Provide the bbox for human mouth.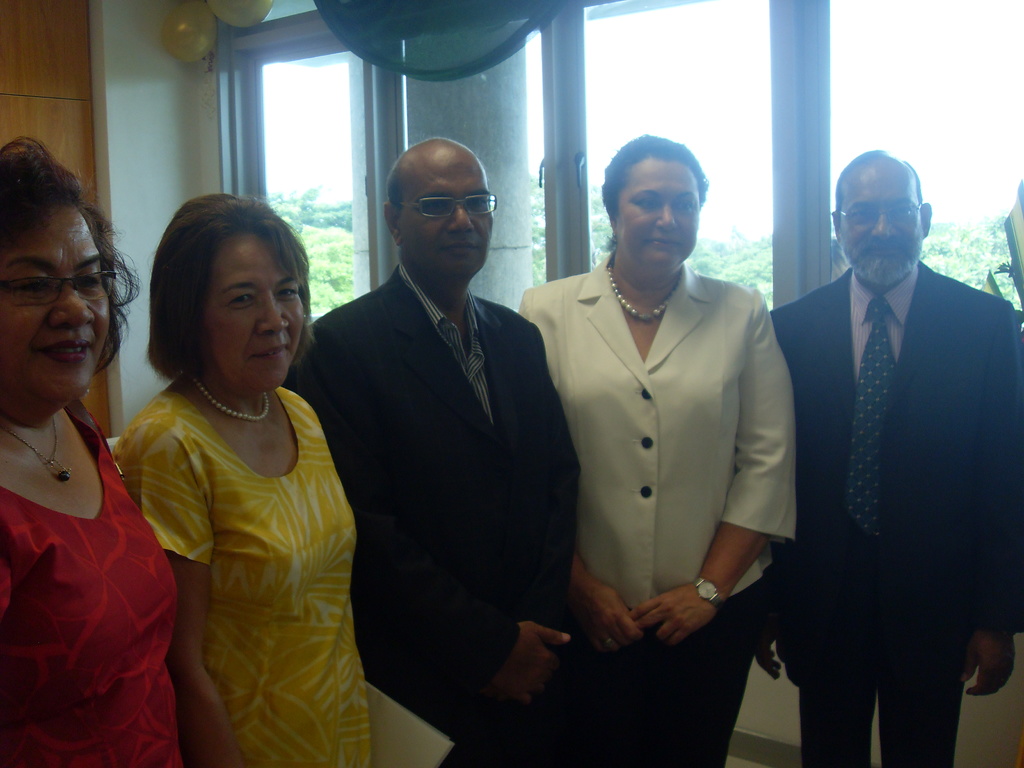
{"left": 862, "top": 239, "right": 911, "bottom": 260}.
